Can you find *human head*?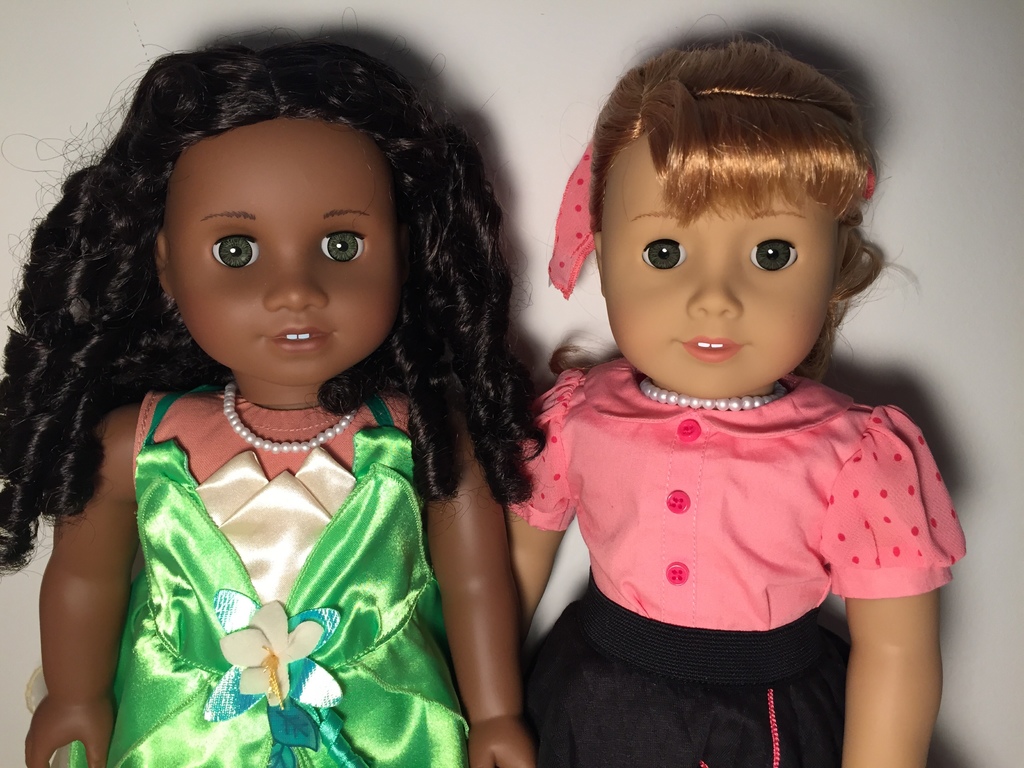
Yes, bounding box: 547:10:920:396.
